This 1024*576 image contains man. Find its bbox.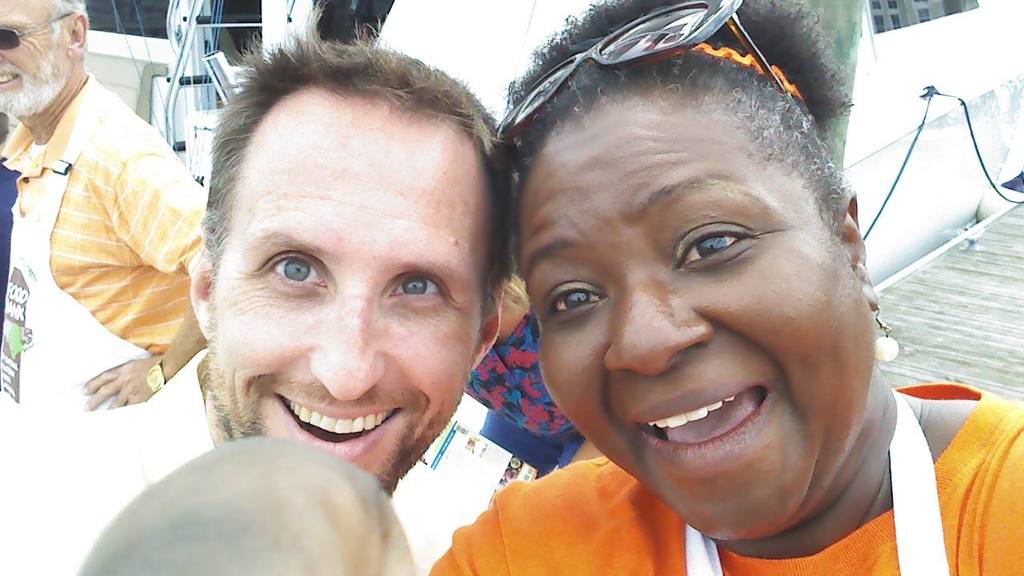
x1=2, y1=3, x2=213, y2=422.
